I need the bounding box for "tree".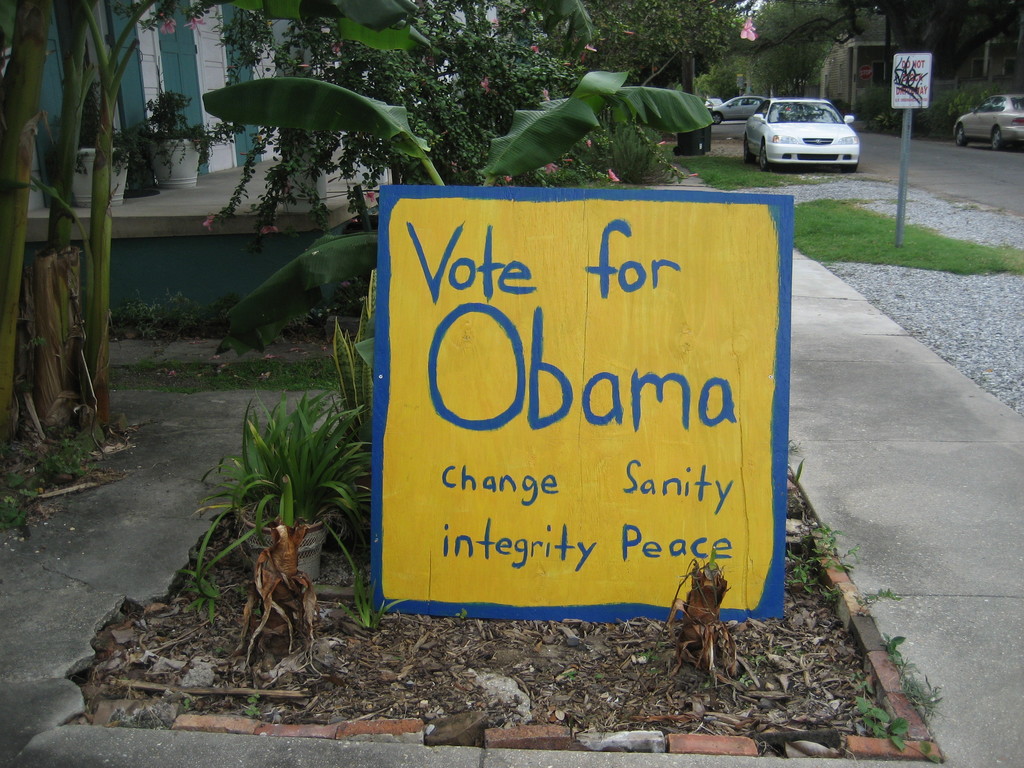
Here it is: region(737, 0, 856, 64).
